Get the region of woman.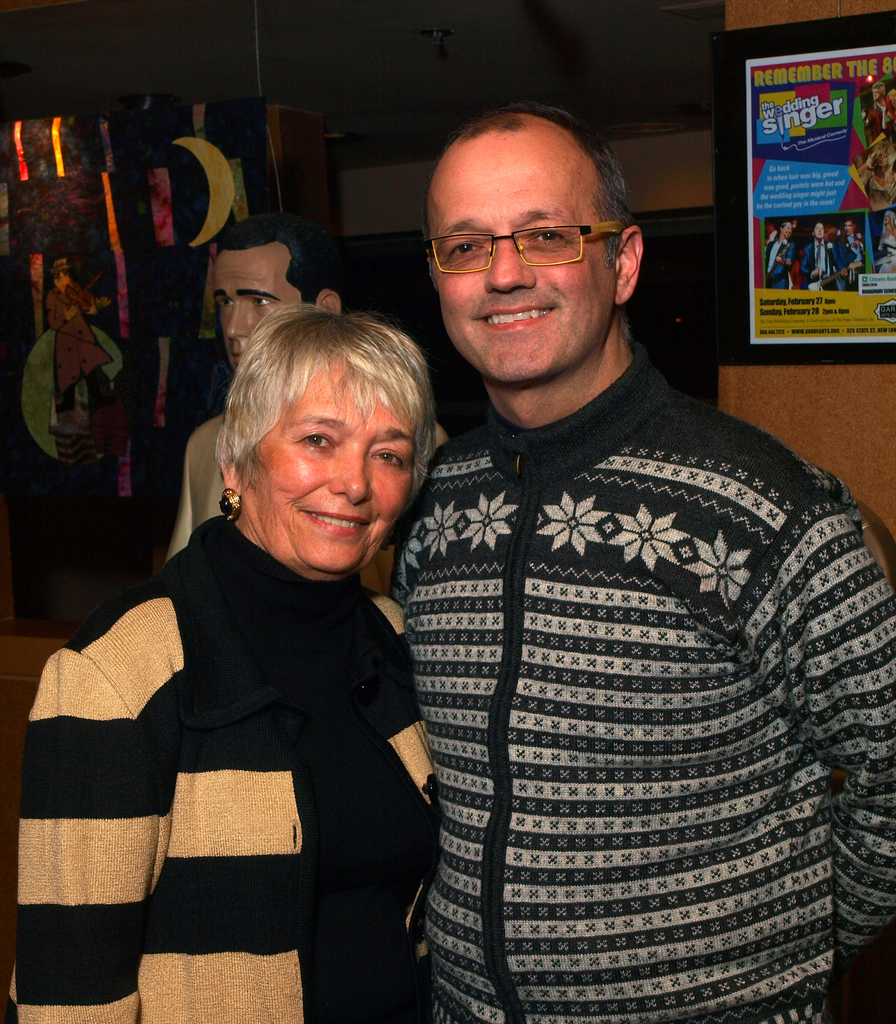
locate(38, 289, 471, 1021).
